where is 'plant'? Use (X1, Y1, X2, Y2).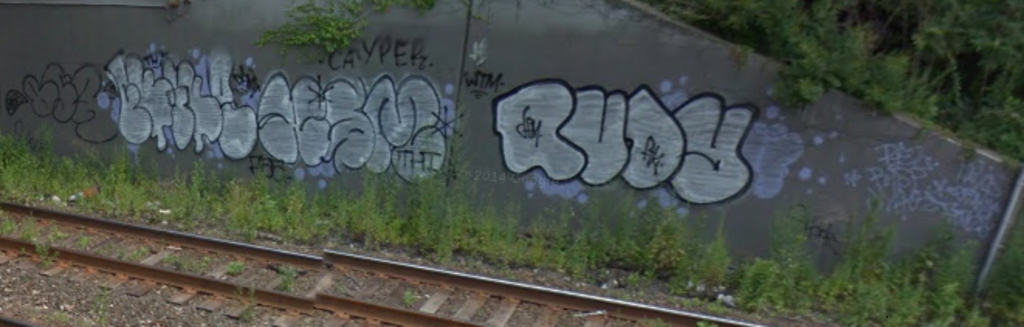
(643, 0, 933, 132).
